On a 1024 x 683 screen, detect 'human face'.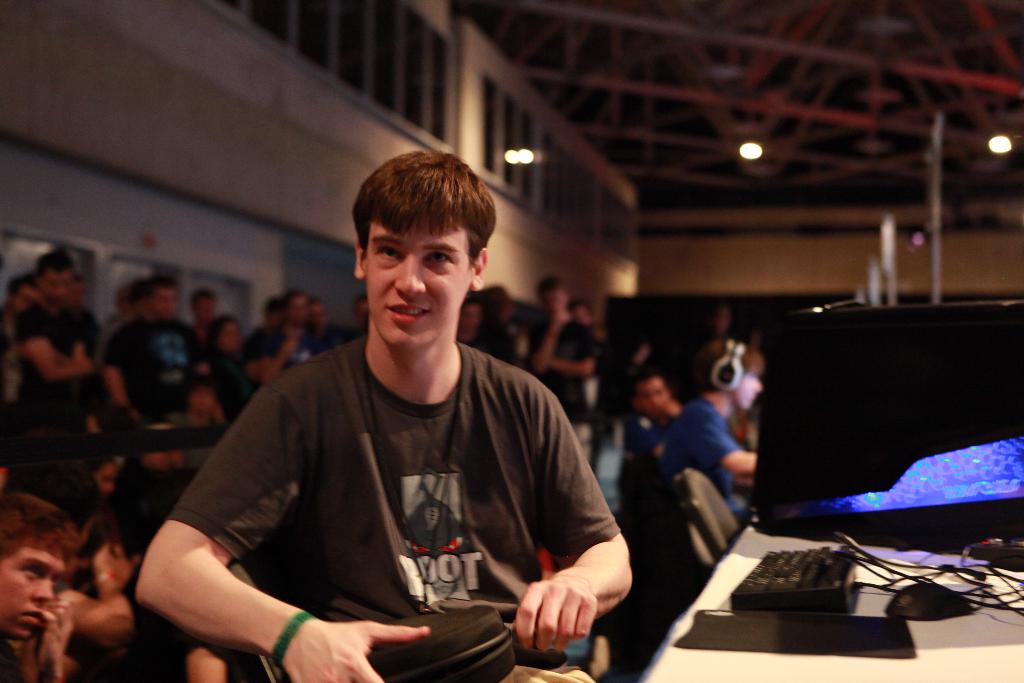
<bbox>733, 370, 760, 404</bbox>.
